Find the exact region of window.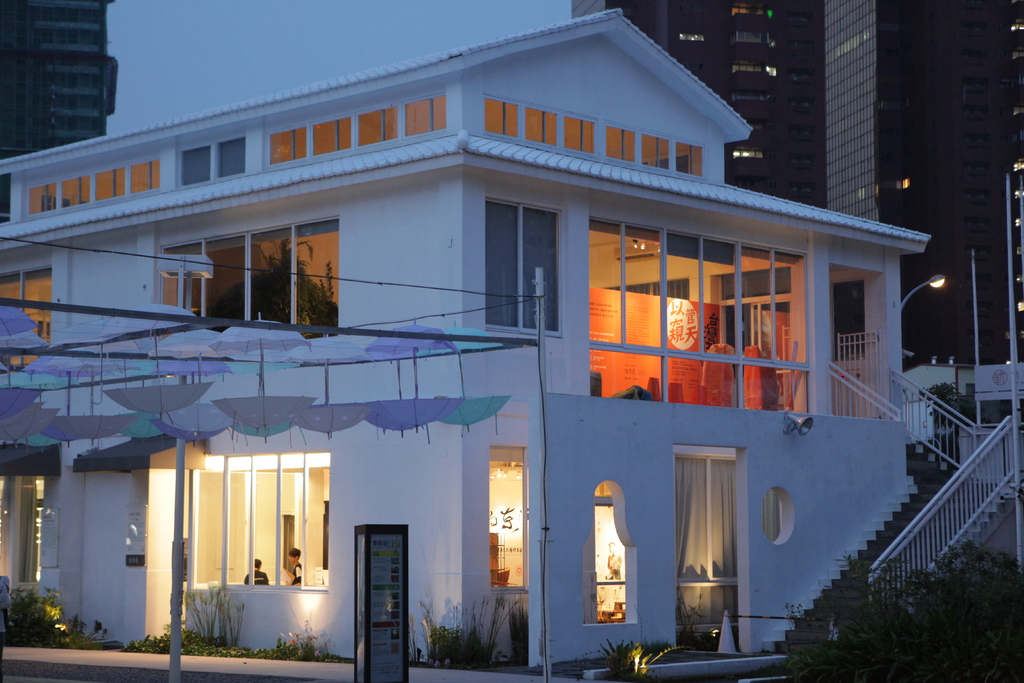
Exact region: <region>786, 42, 813, 49</region>.
